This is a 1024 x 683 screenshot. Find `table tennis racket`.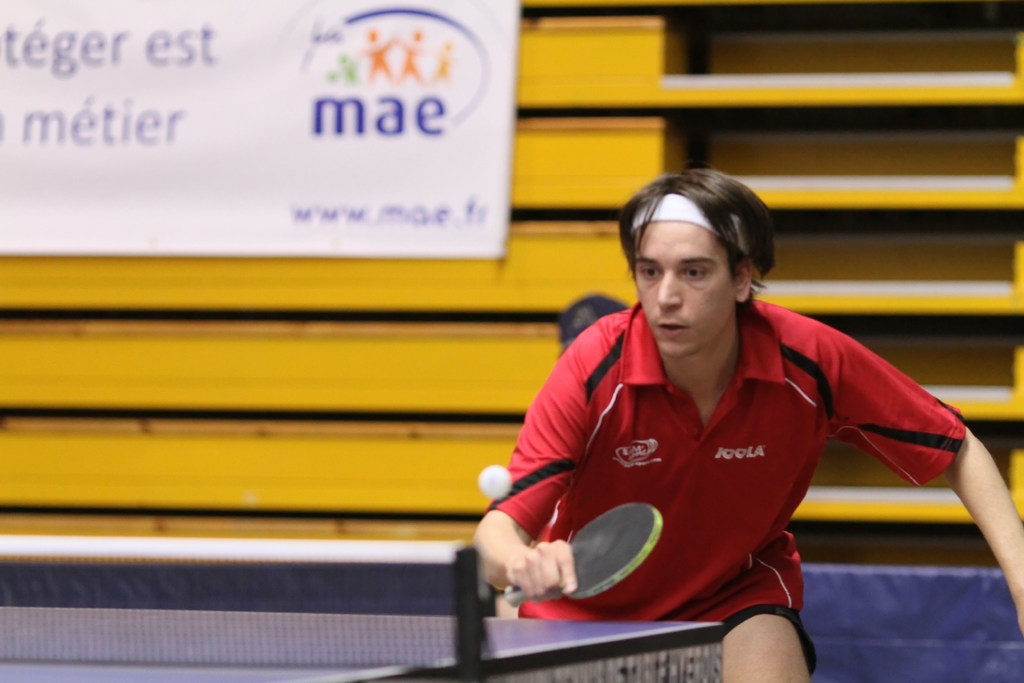
Bounding box: (left=501, top=504, right=666, bottom=604).
